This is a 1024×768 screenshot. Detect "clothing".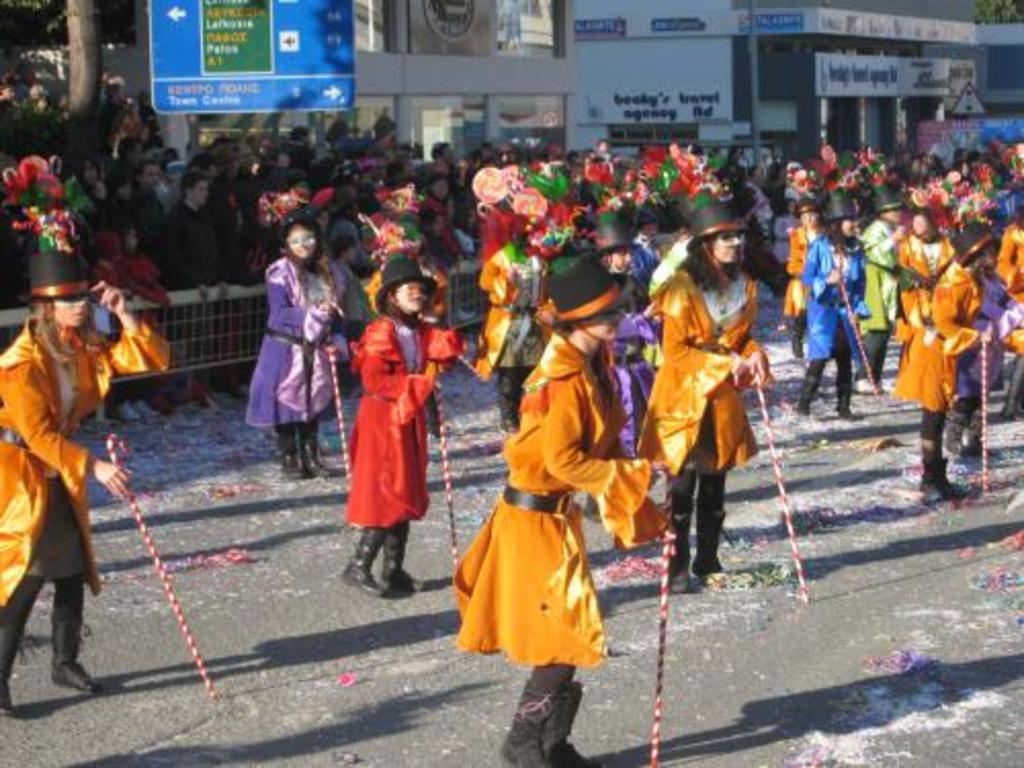
<bbox>342, 309, 465, 524</bbox>.
